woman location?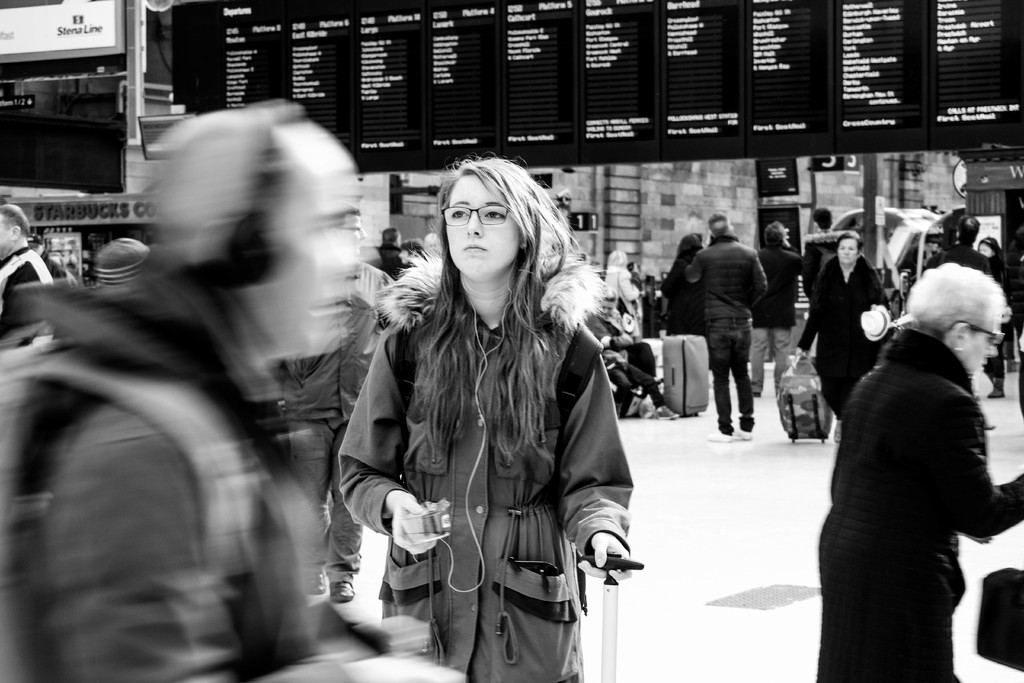
pyautogui.locateOnScreen(664, 230, 715, 379)
